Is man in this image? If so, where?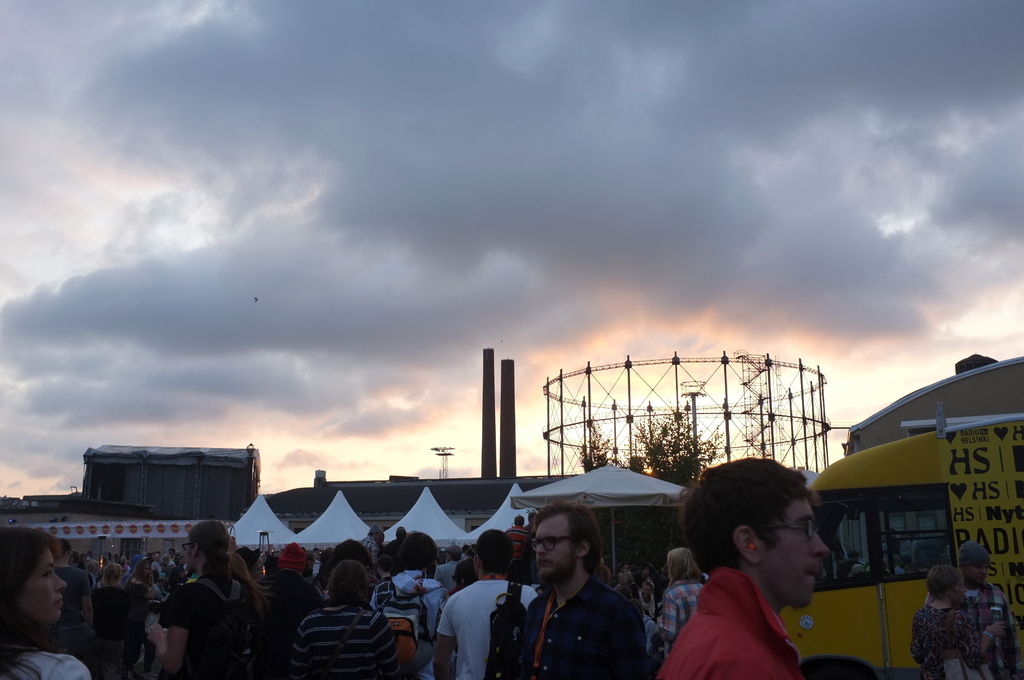
Yes, at <region>929, 544, 1023, 679</region>.
